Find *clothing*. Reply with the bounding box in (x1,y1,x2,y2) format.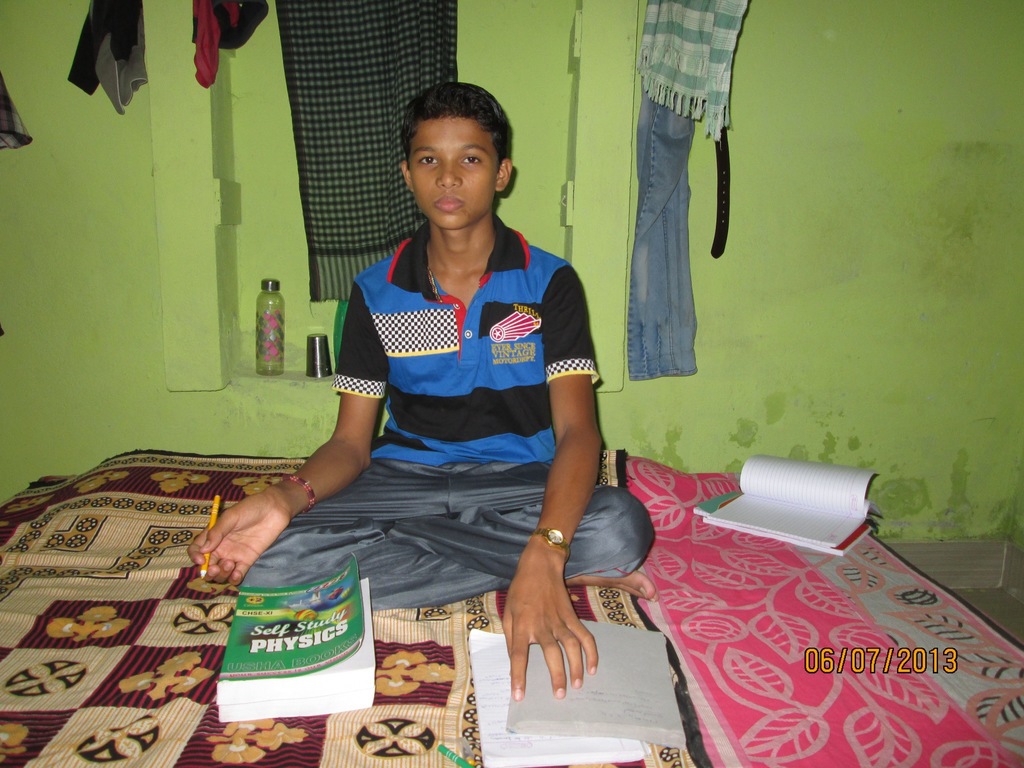
(624,77,696,380).
